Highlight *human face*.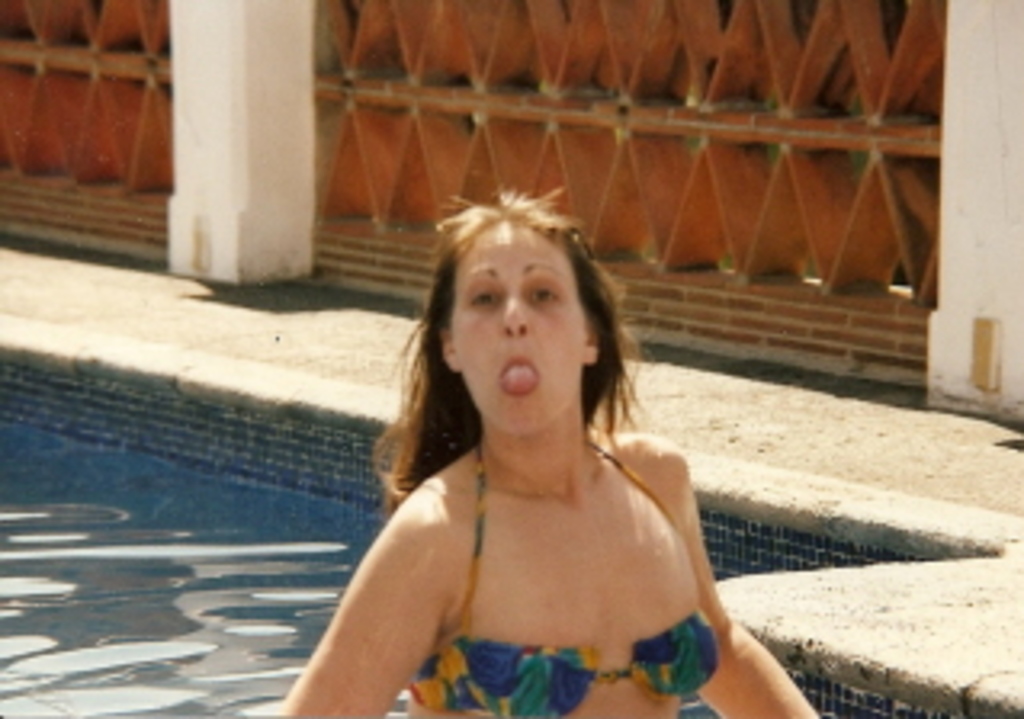
Highlighted region: [left=449, top=221, right=584, bottom=433].
